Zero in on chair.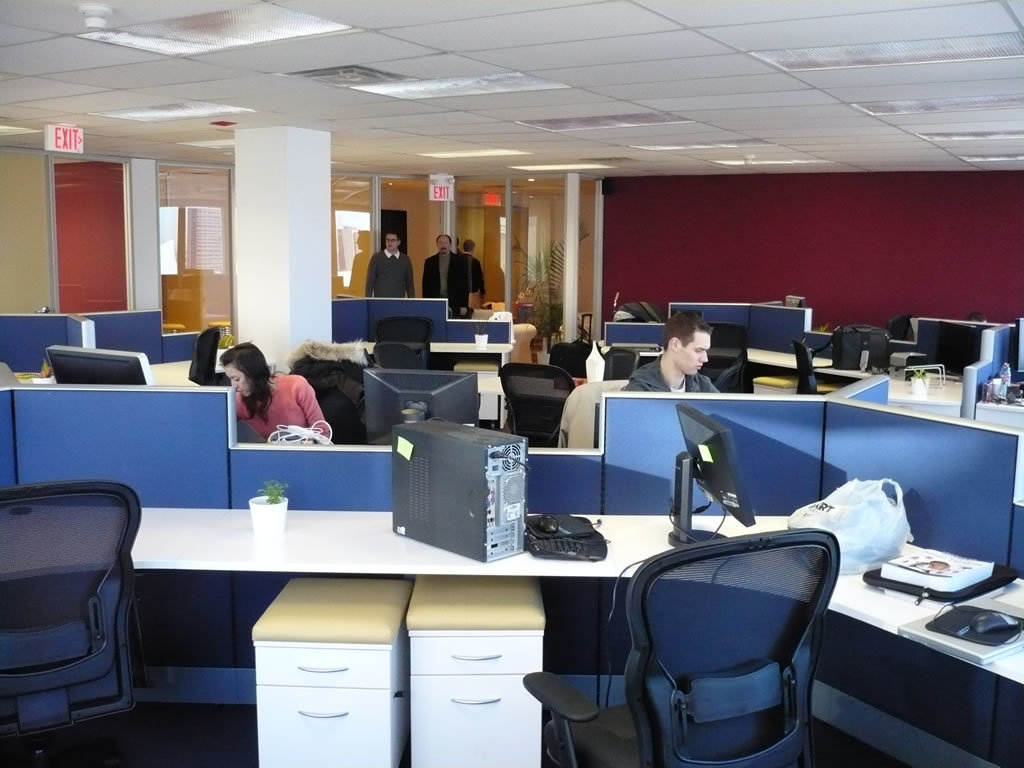
Zeroed in: 699:323:753:394.
